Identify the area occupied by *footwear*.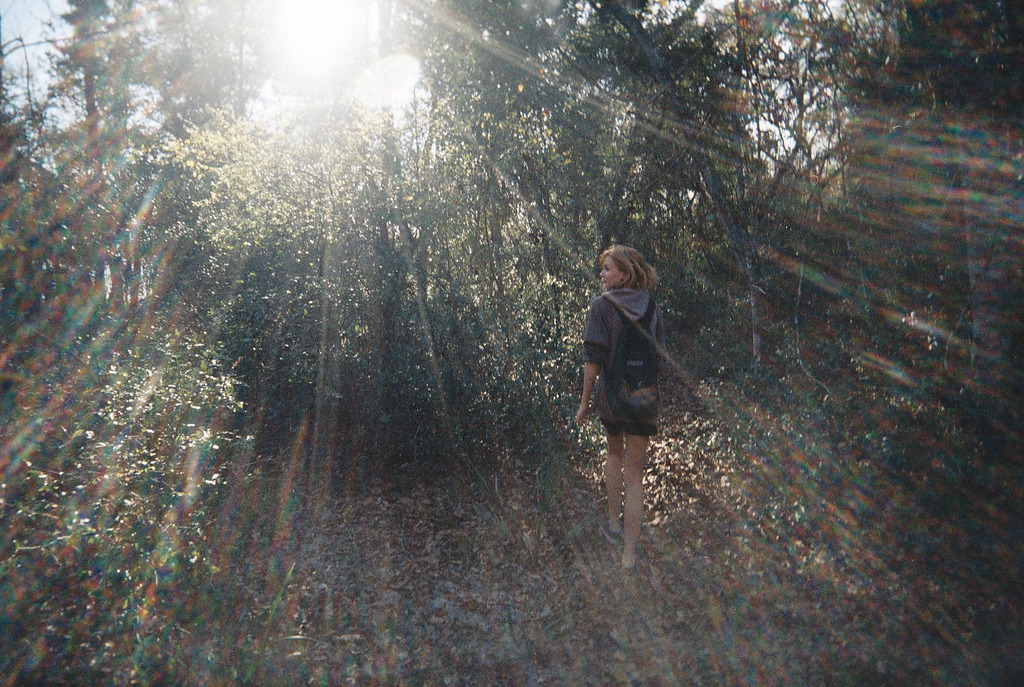
Area: <box>596,522,623,546</box>.
